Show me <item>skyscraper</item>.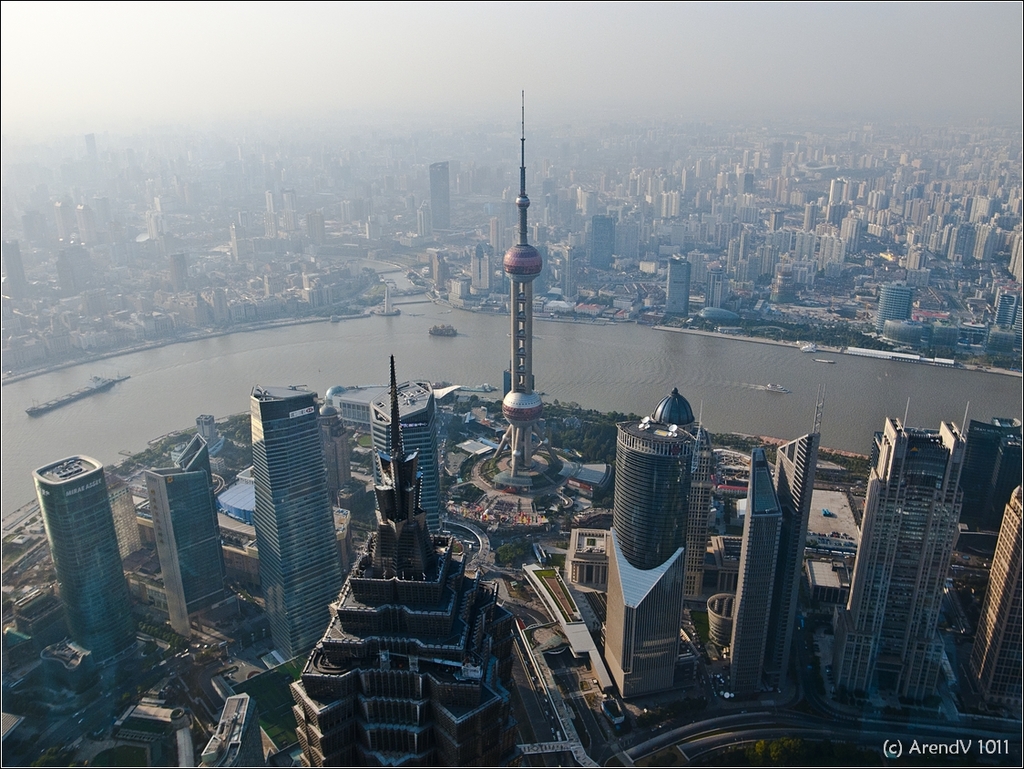
<item>skyscraper</item> is here: select_region(721, 449, 754, 687).
